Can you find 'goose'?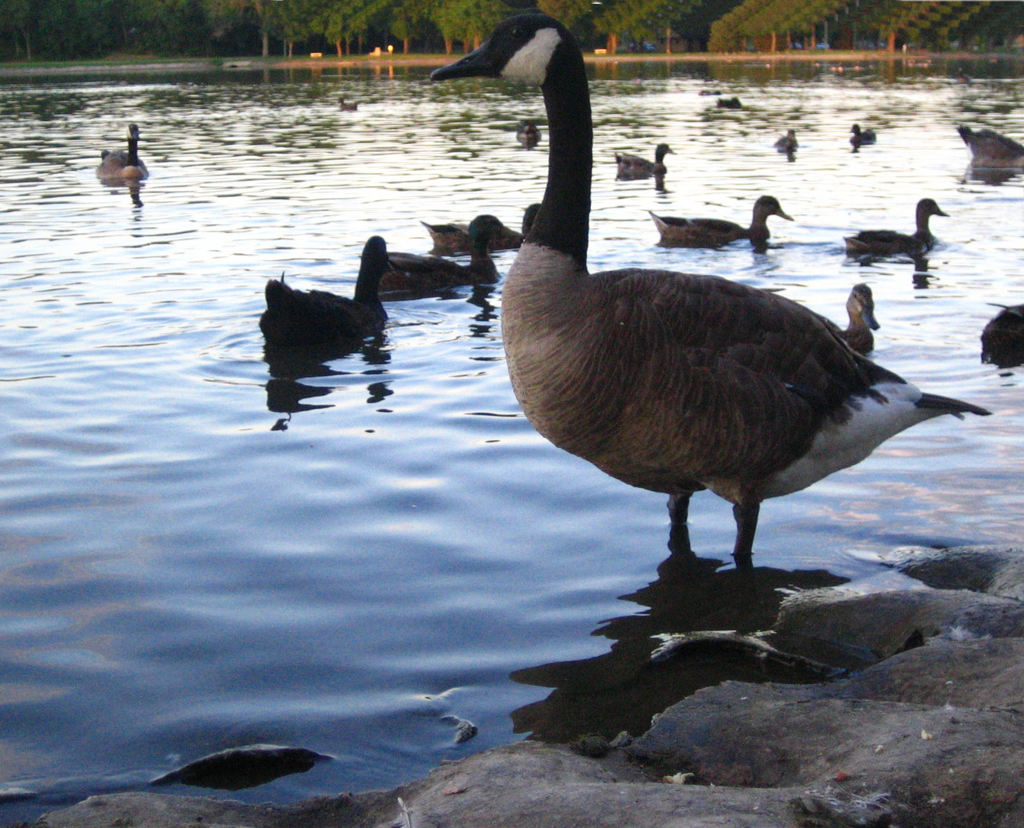
Yes, bounding box: 771 127 799 150.
